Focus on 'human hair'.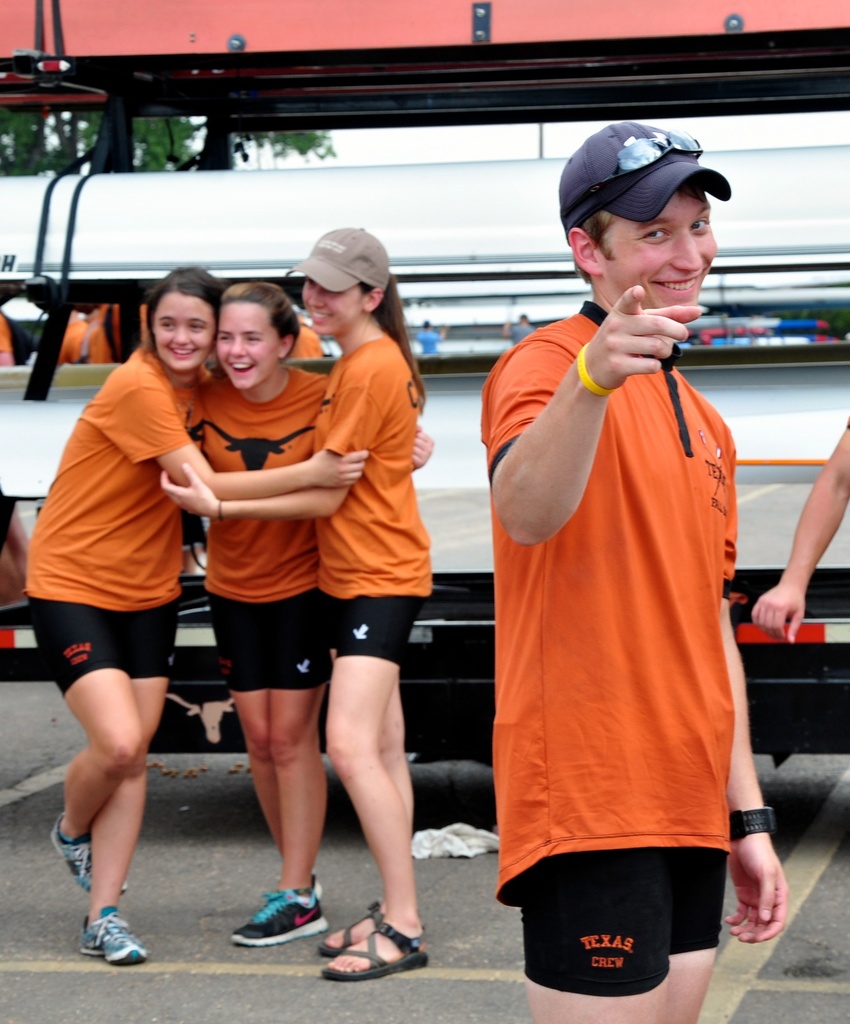
Focused at bbox=(214, 274, 303, 360).
